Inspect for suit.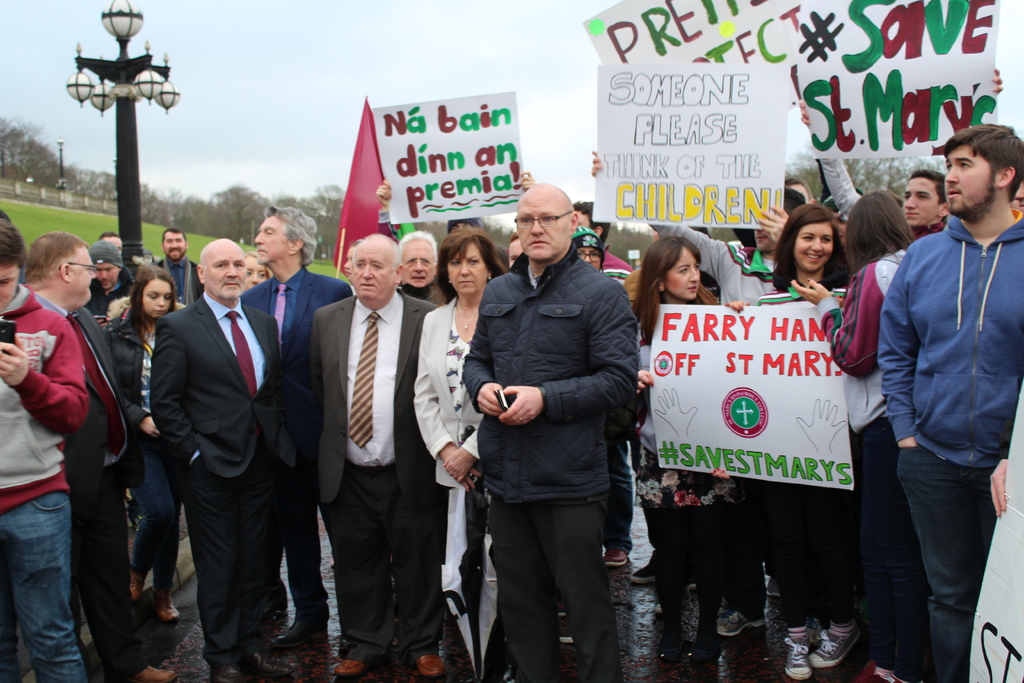
Inspection: x1=137 y1=206 x2=298 y2=667.
